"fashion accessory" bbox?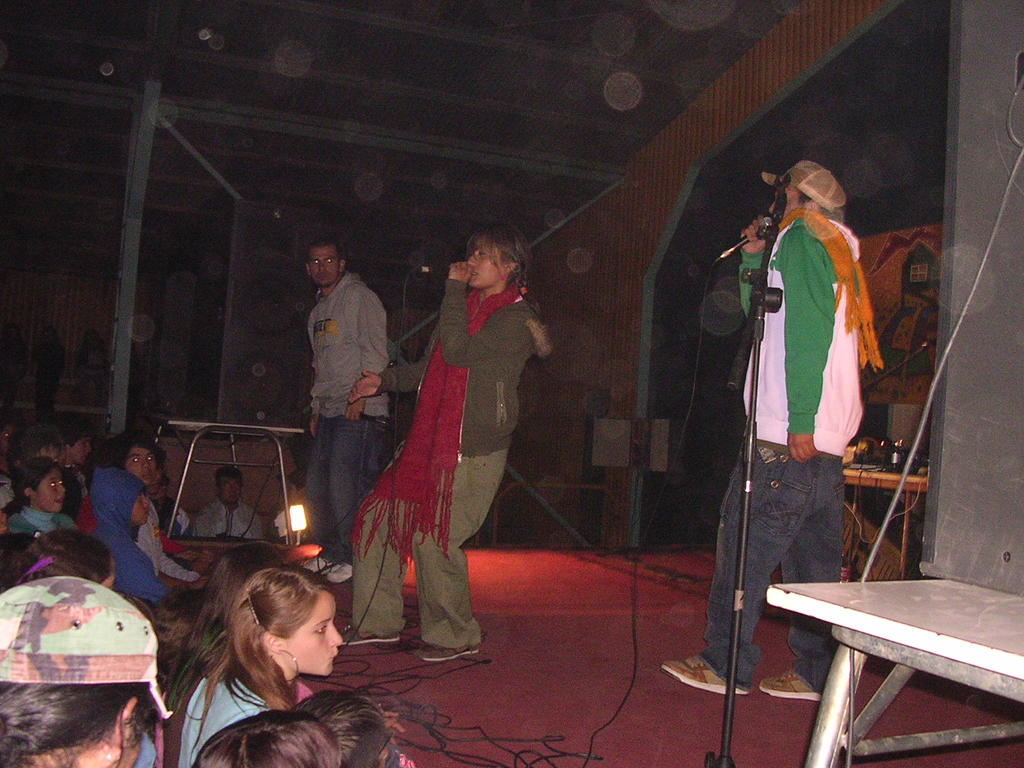
[762, 160, 849, 214]
